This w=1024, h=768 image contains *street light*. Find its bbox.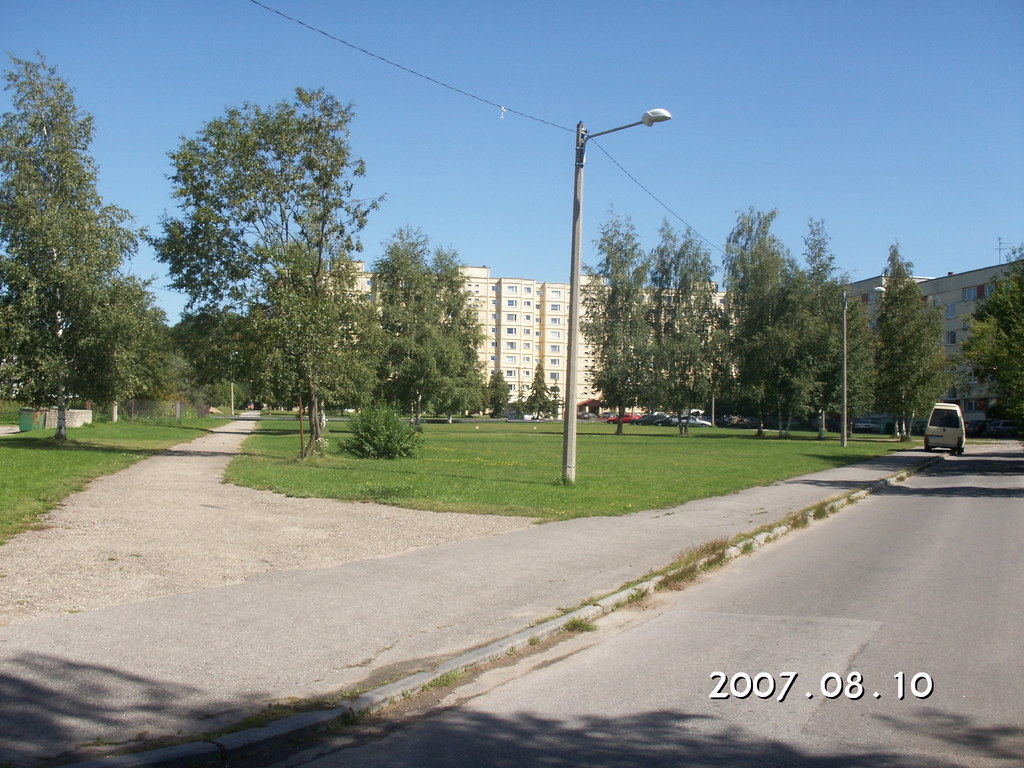
<region>563, 112, 671, 477</region>.
